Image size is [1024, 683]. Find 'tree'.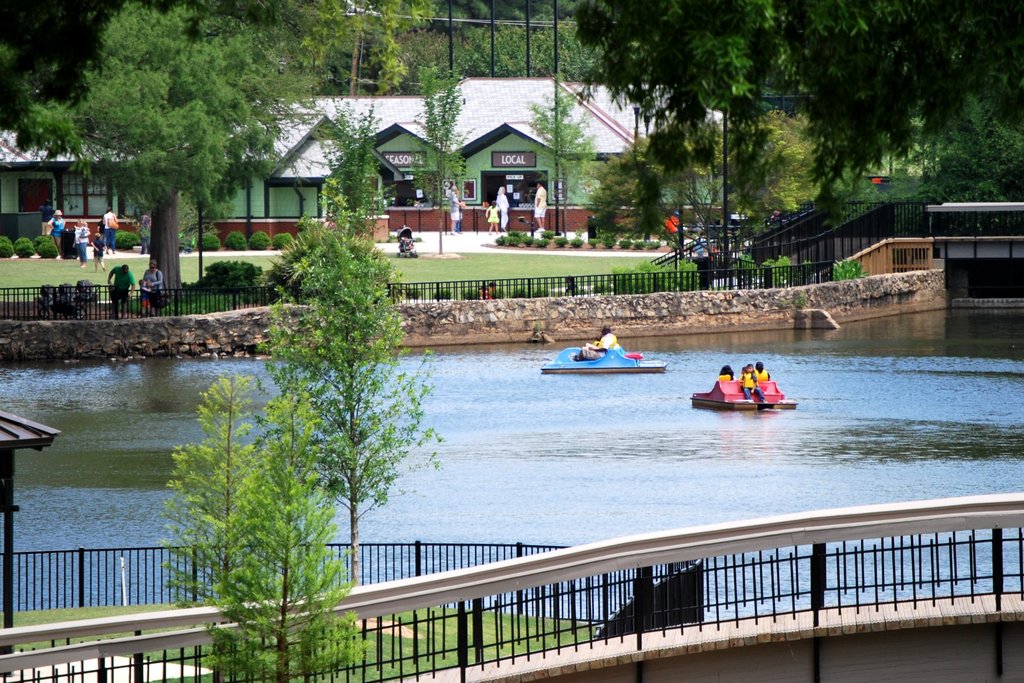
225:139:435:607.
